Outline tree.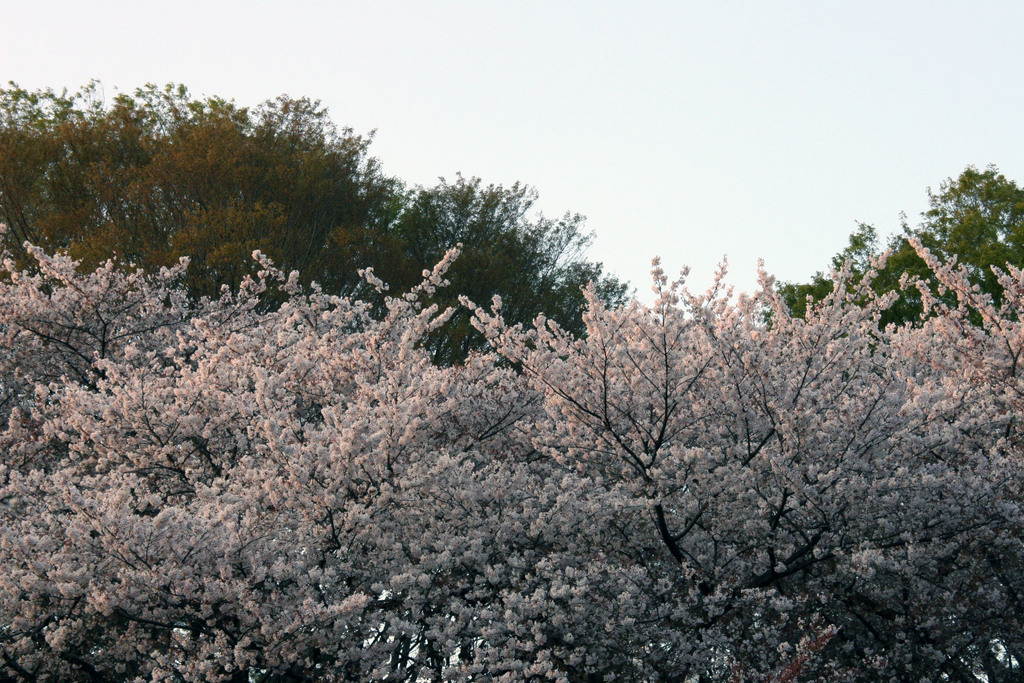
Outline: <box>927,144,1018,287</box>.
